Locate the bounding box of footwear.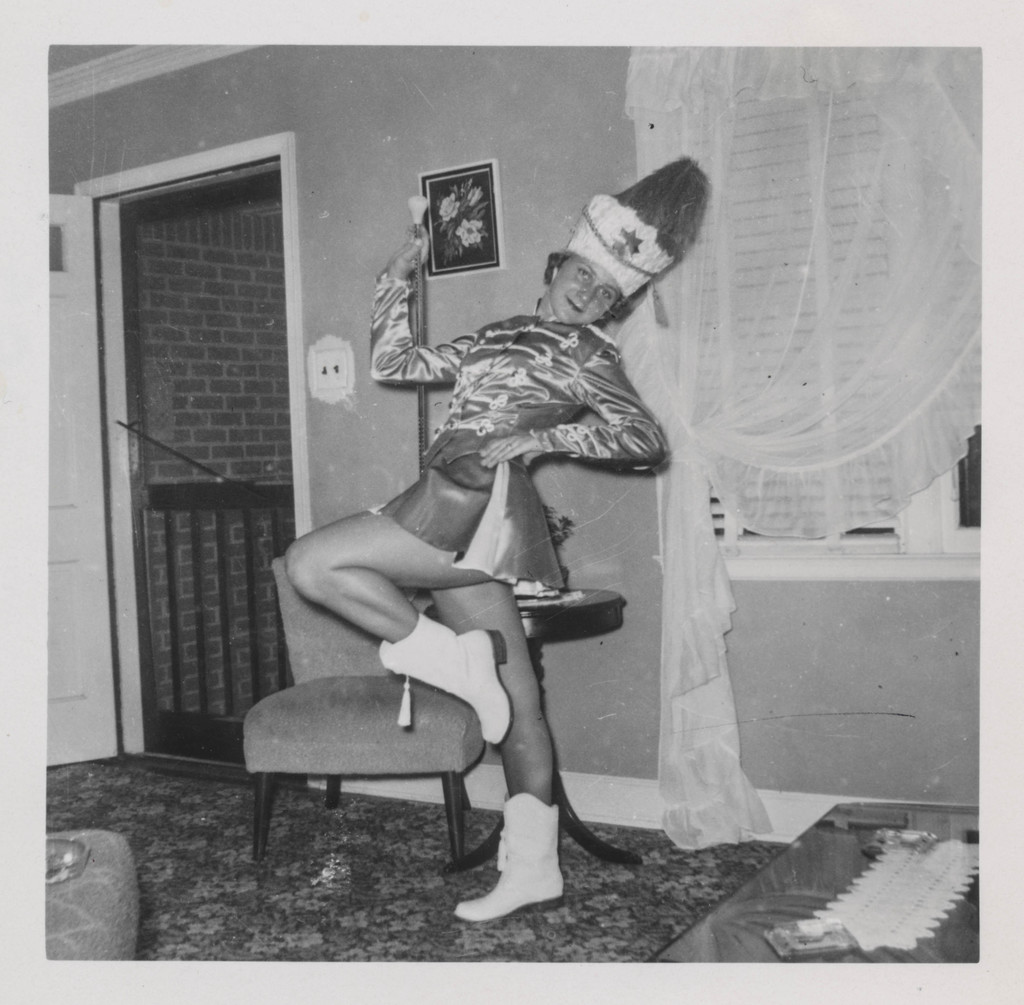
Bounding box: {"left": 379, "top": 609, "right": 515, "bottom": 750}.
